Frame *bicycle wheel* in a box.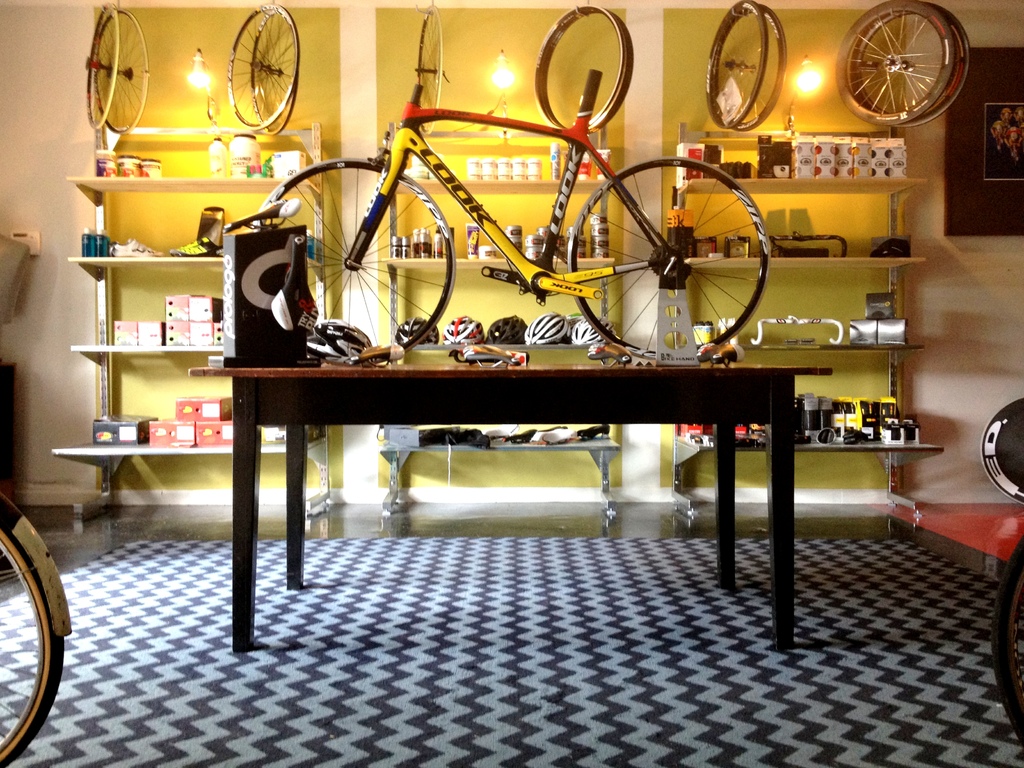
(left=849, top=0, right=973, bottom=122).
